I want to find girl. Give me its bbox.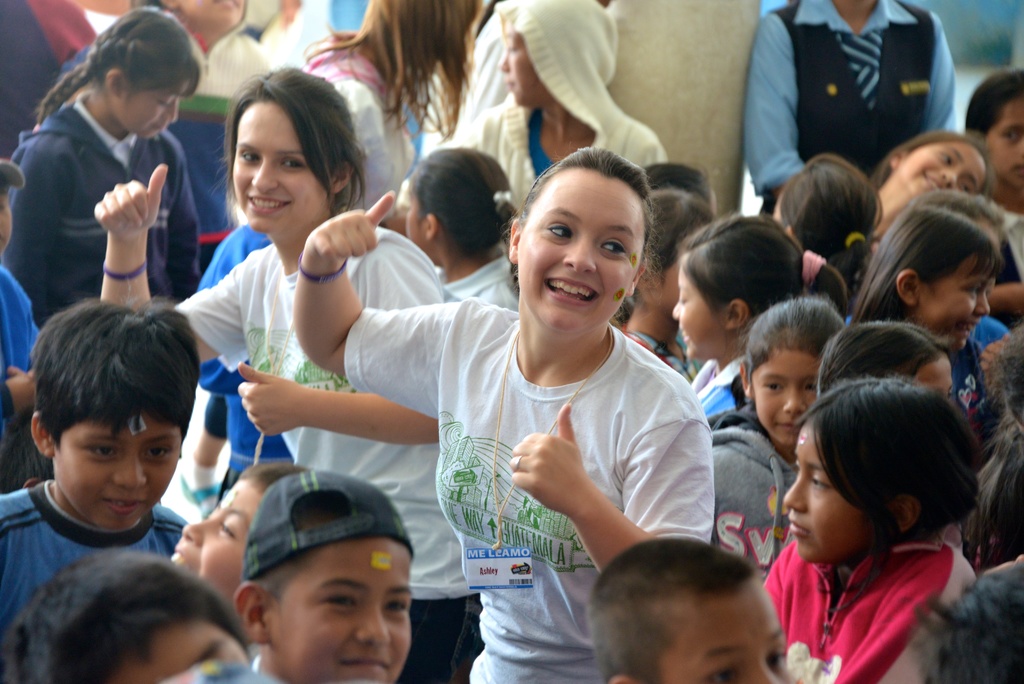
(x1=93, y1=63, x2=485, y2=683).
